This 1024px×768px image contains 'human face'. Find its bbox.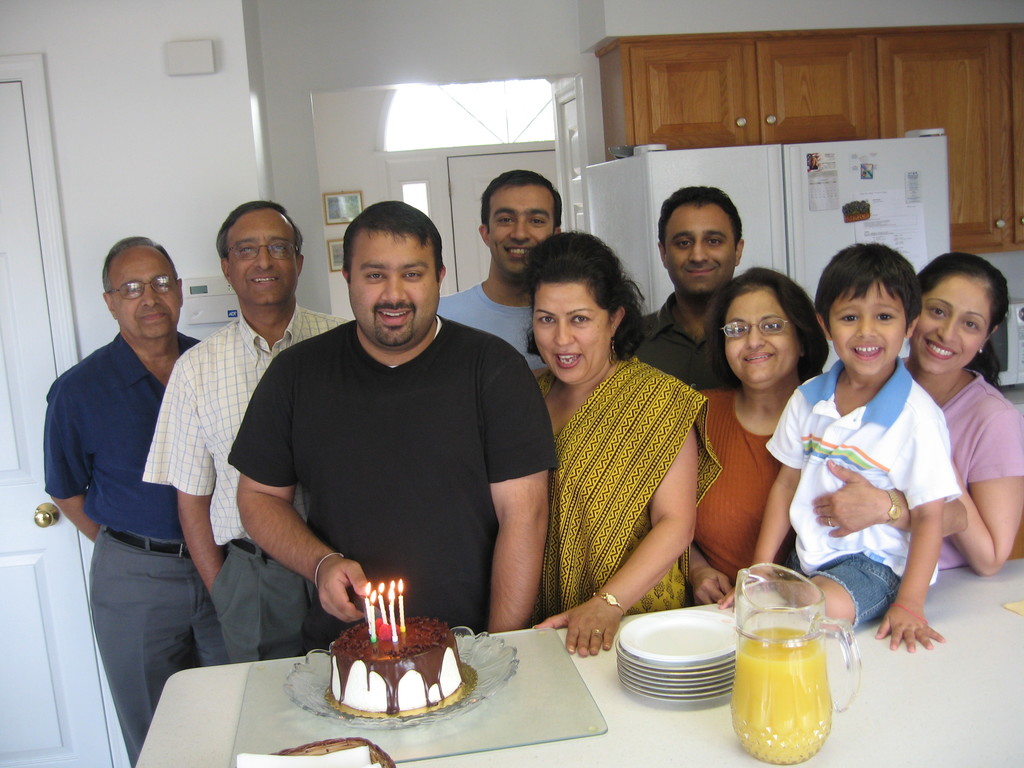
{"left": 535, "top": 283, "right": 611, "bottom": 385}.
